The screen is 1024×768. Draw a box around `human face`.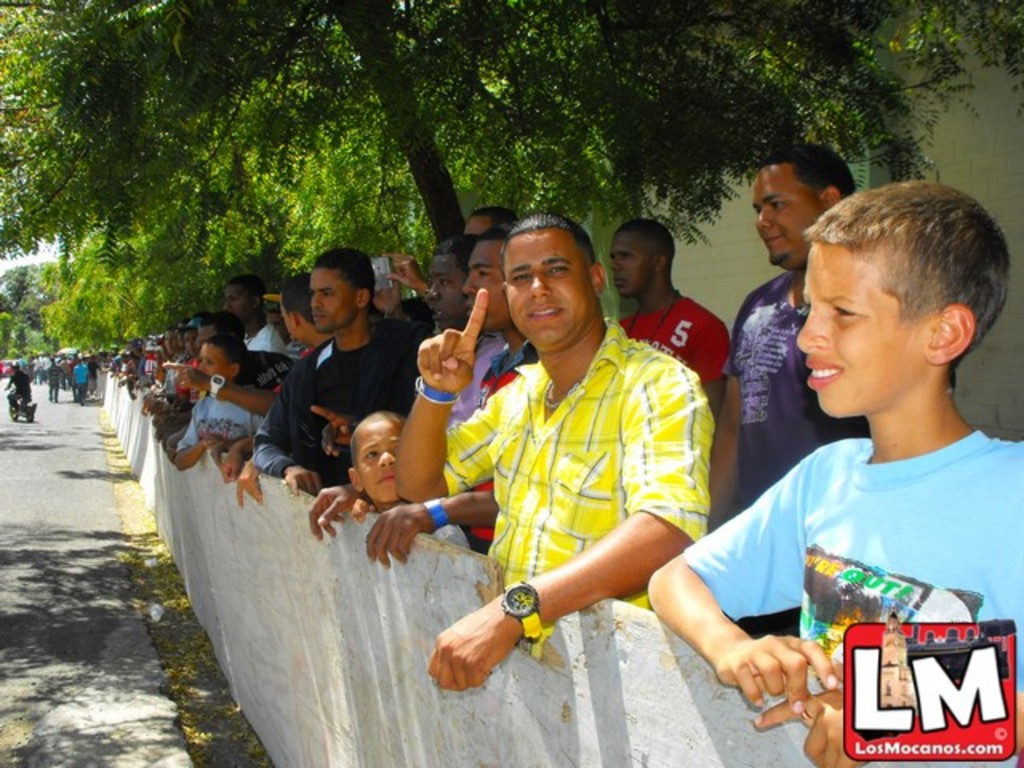
x1=182 y1=333 x2=200 y2=355.
